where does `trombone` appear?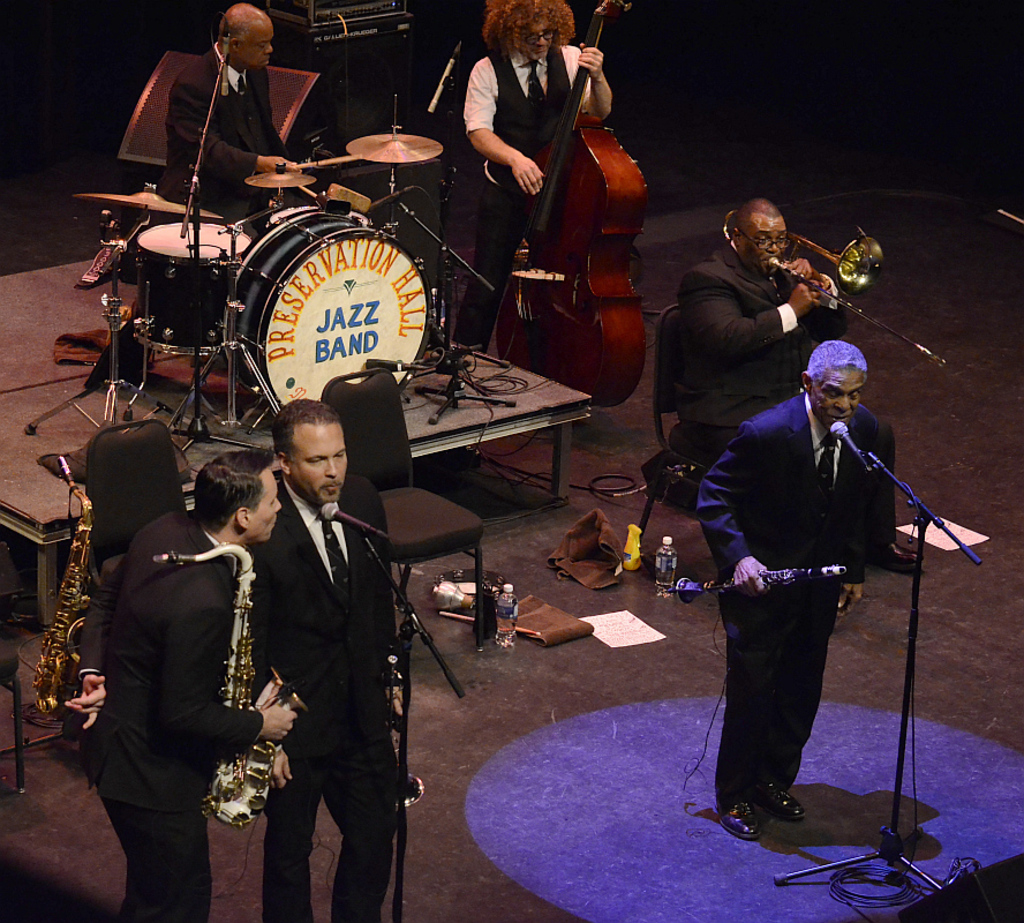
Appears at {"x1": 718, "y1": 204, "x2": 954, "y2": 370}.
